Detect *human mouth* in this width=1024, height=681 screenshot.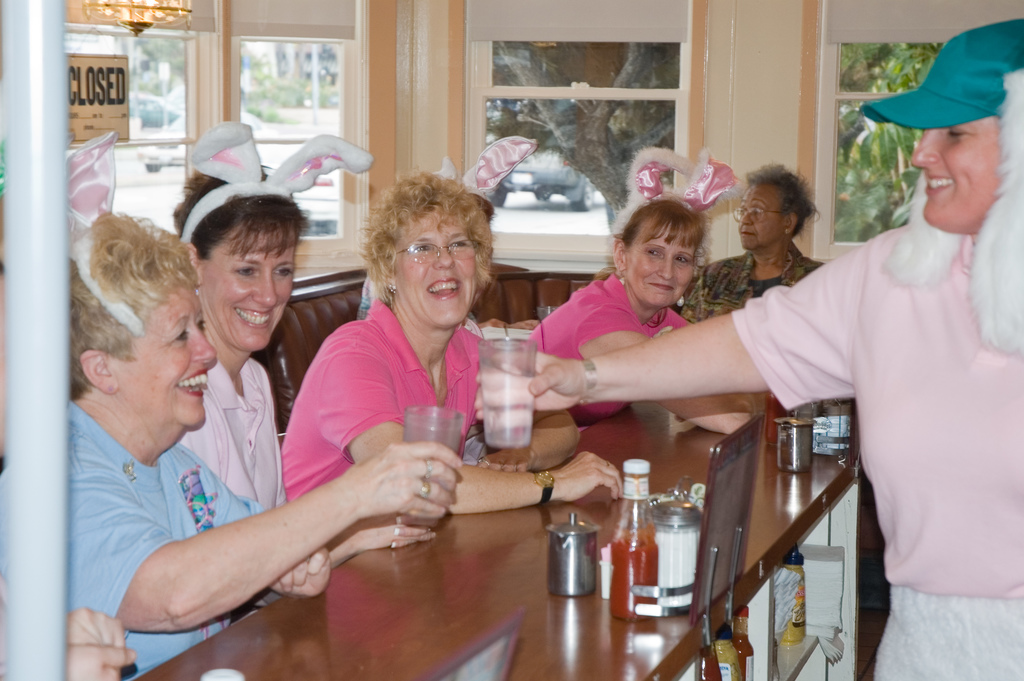
Detection: (172, 366, 211, 398).
